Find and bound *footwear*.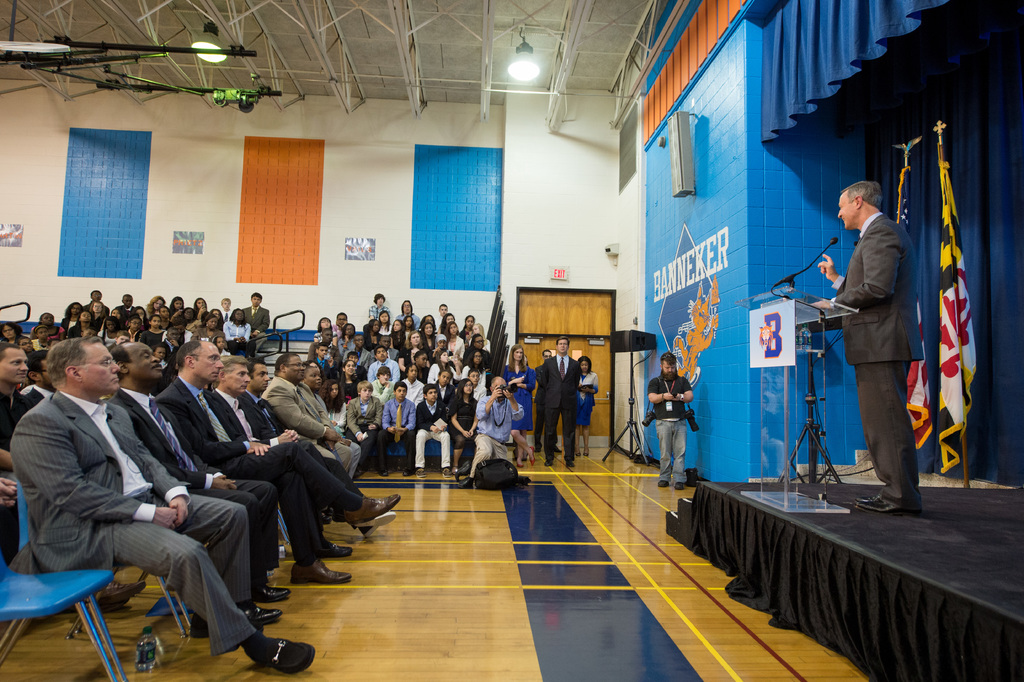
Bound: bbox(443, 465, 452, 476).
